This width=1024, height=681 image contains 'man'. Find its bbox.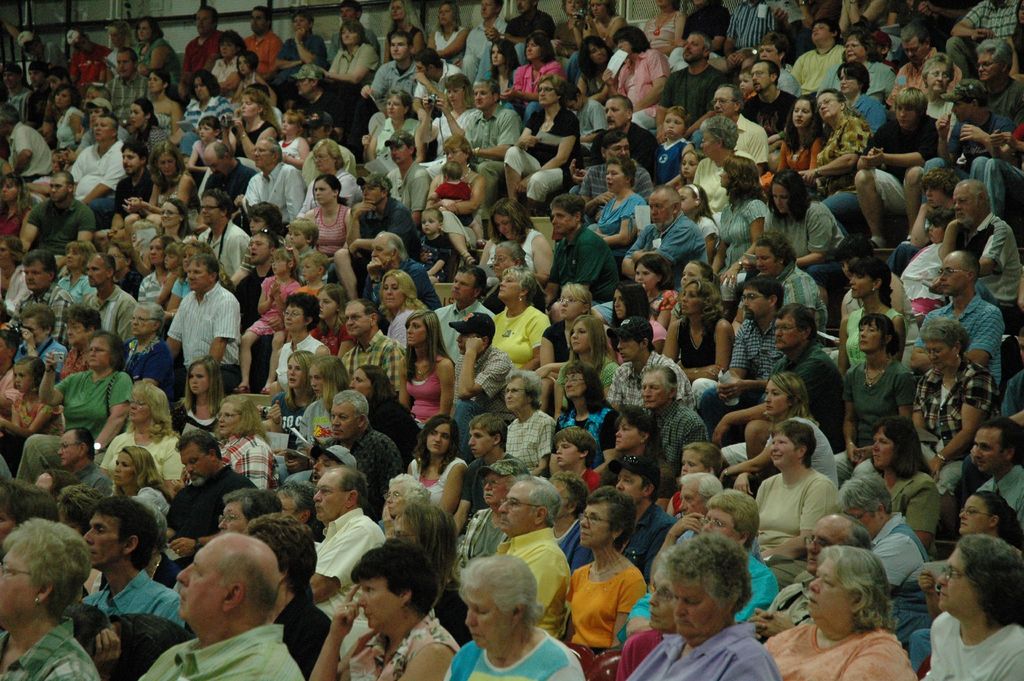
Rect(430, 263, 490, 366).
